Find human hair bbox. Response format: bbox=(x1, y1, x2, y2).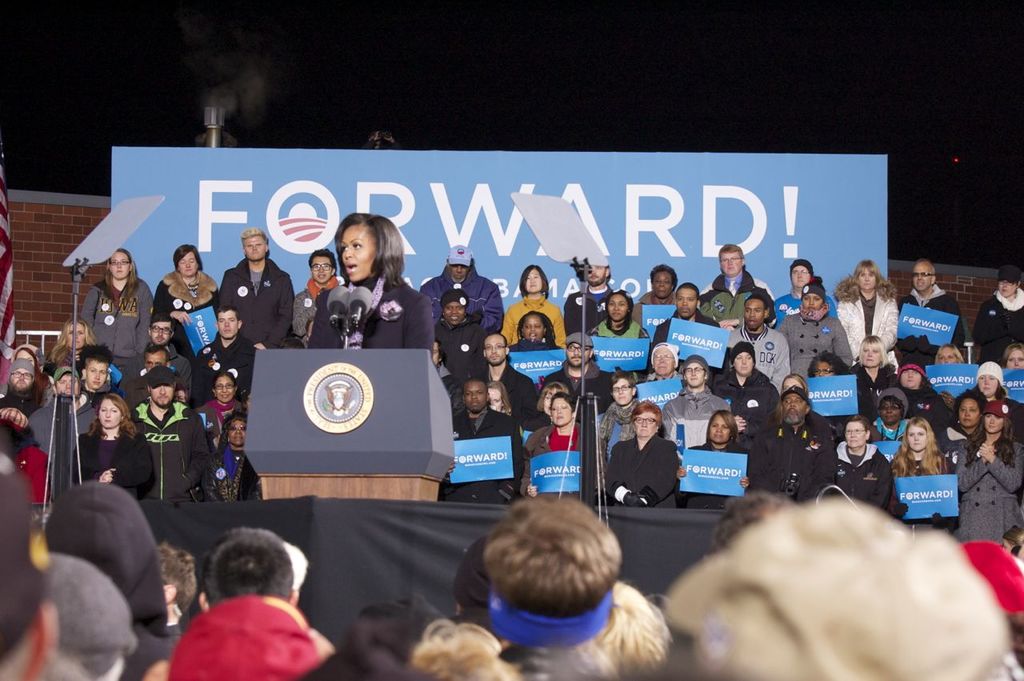
bbox=(590, 580, 673, 680).
